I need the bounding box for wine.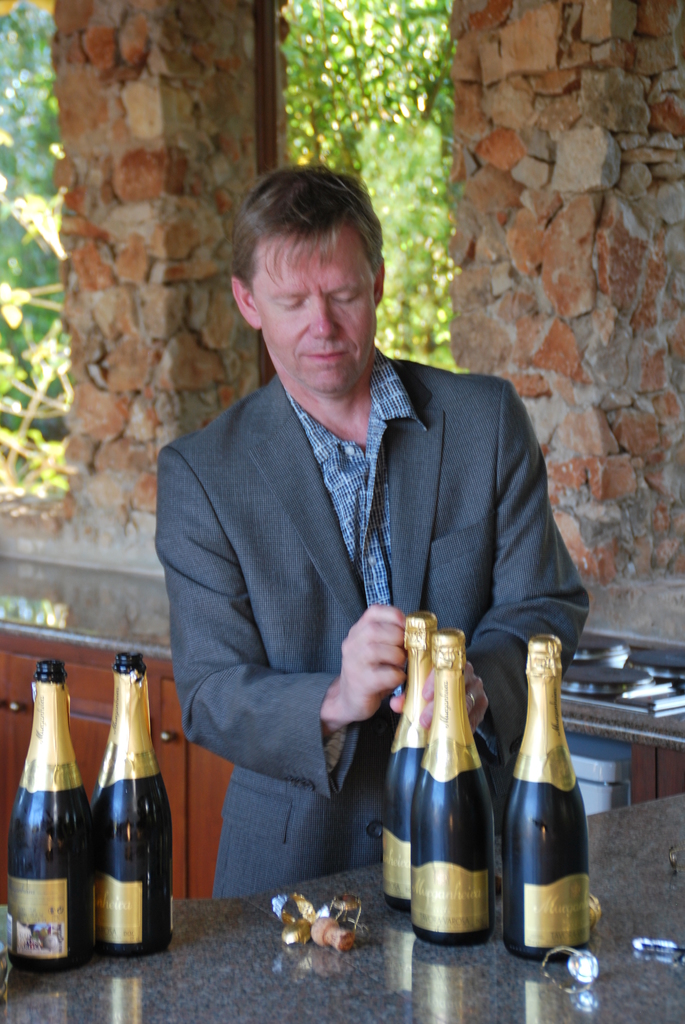
Here it is: locate(505, 634, 591, 963).
